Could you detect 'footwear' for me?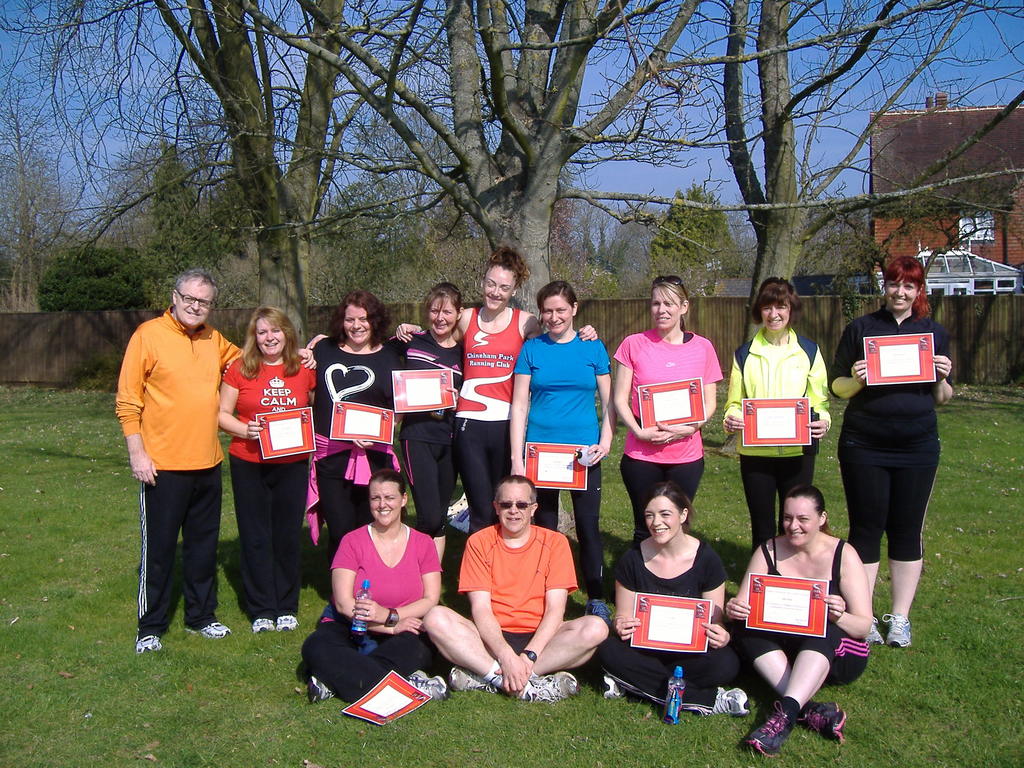
Detection result: bbox=[410, 670, 449, 705].
